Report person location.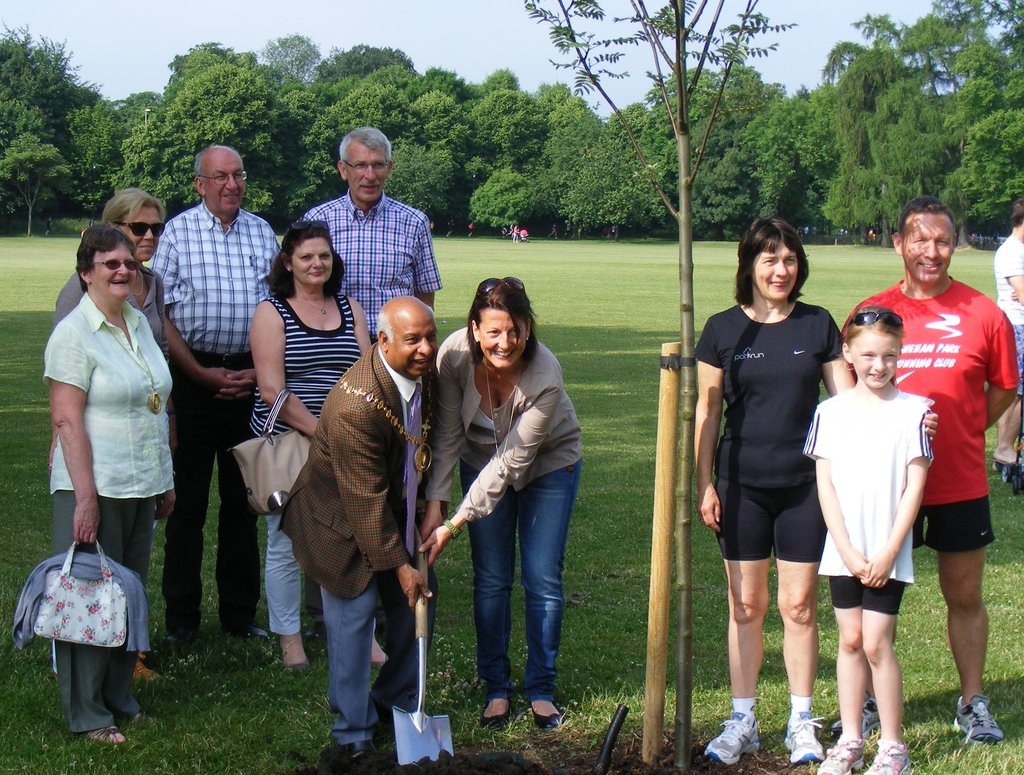
Report: BBox(694, 218, 934, 763).
